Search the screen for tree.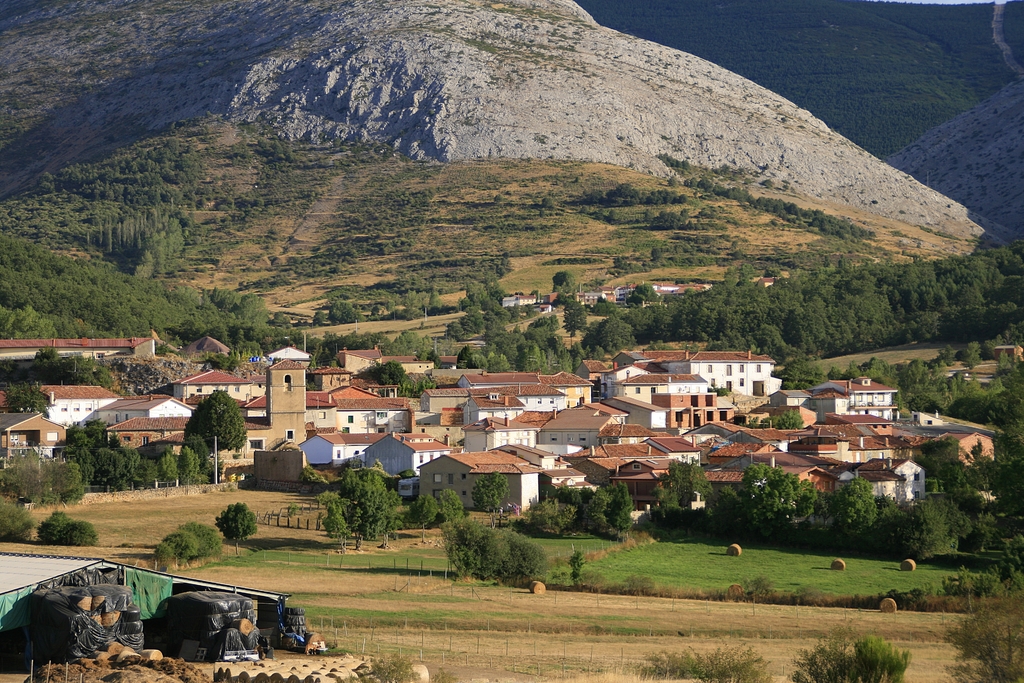
Found at bbox=[186, 518, 223, 560].
